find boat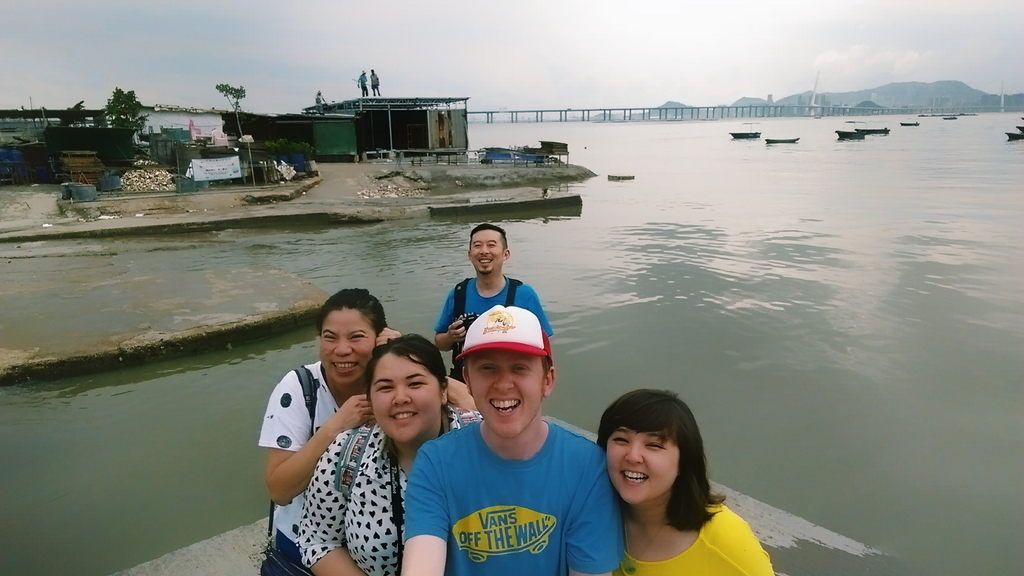
858:125:893:134
